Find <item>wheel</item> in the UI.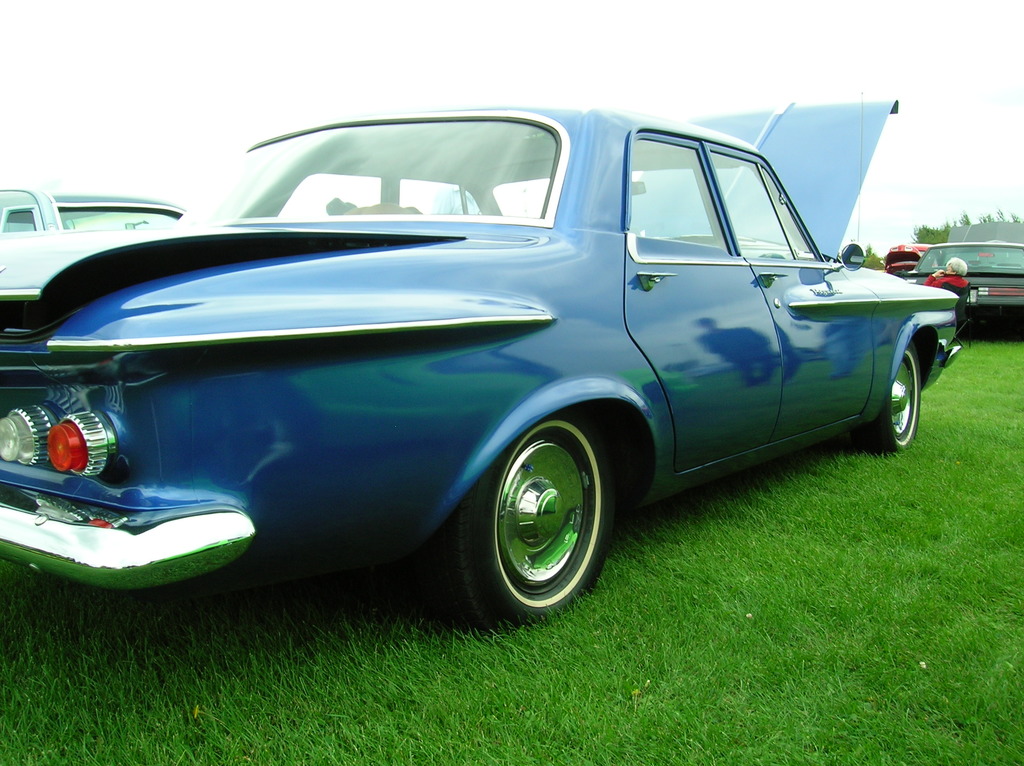
UI element at (left=856, top=341, right=919, bottom=454).
